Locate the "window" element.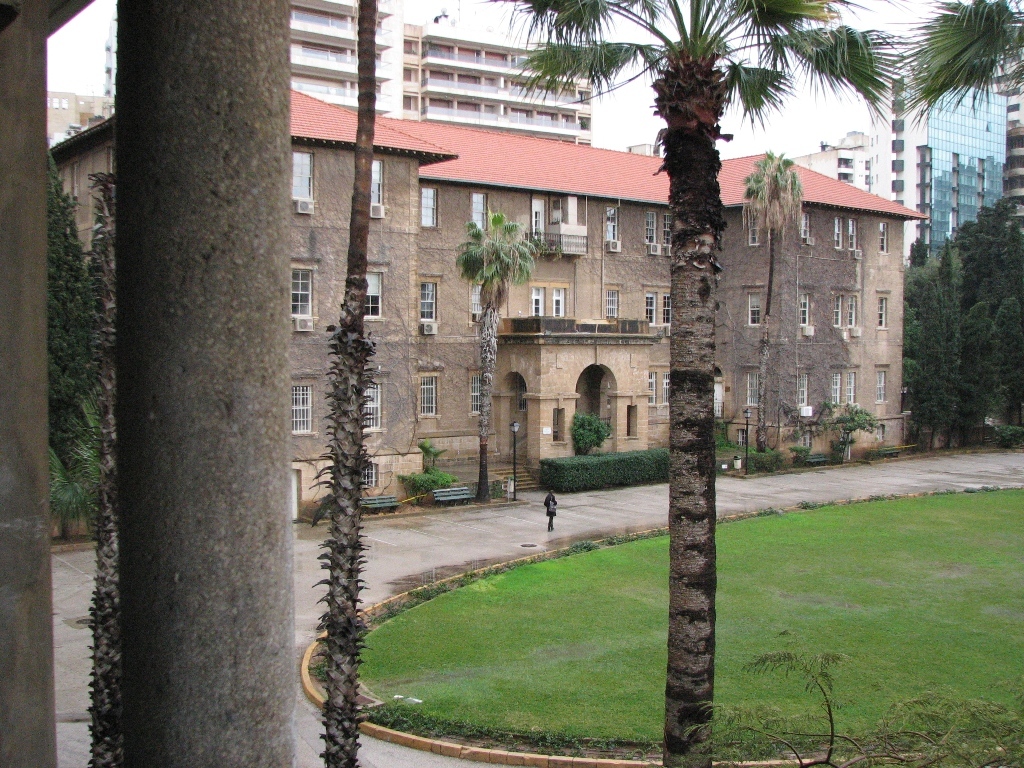
Element bbox: crop(645, 292, 657, 322).
